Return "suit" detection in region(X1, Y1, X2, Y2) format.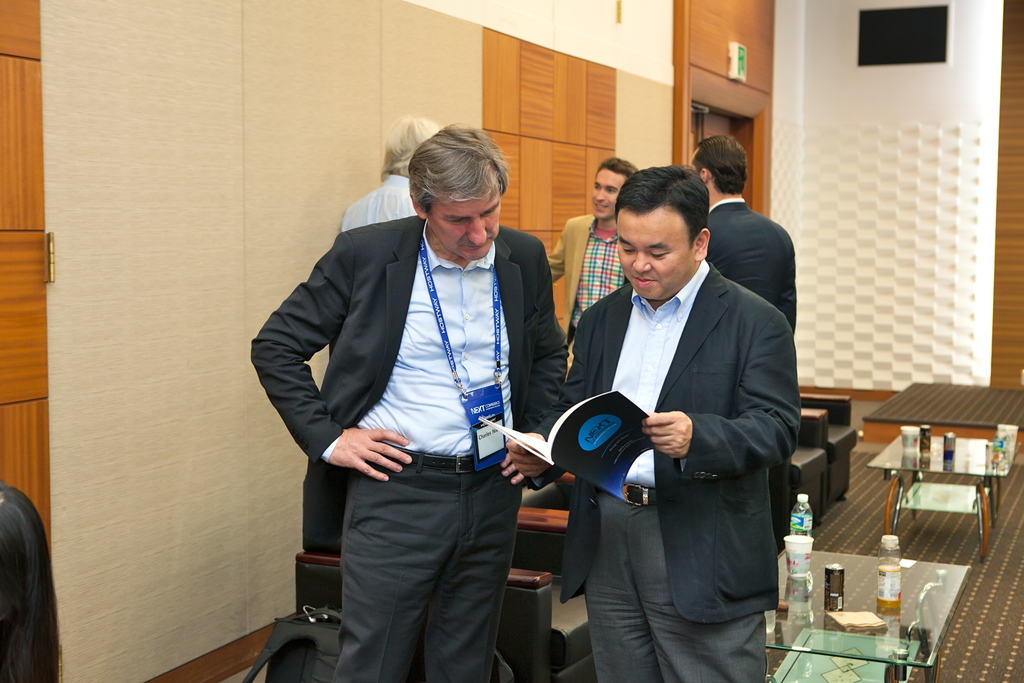
region(710, 199, 794, 538).
